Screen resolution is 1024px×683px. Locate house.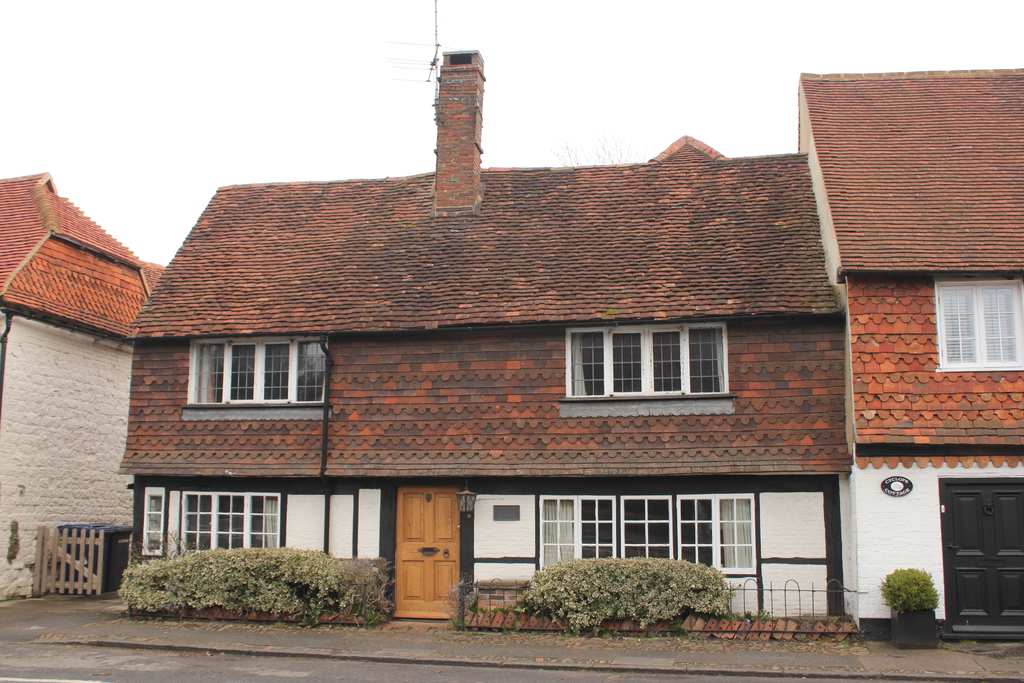
87,40,952,649.
